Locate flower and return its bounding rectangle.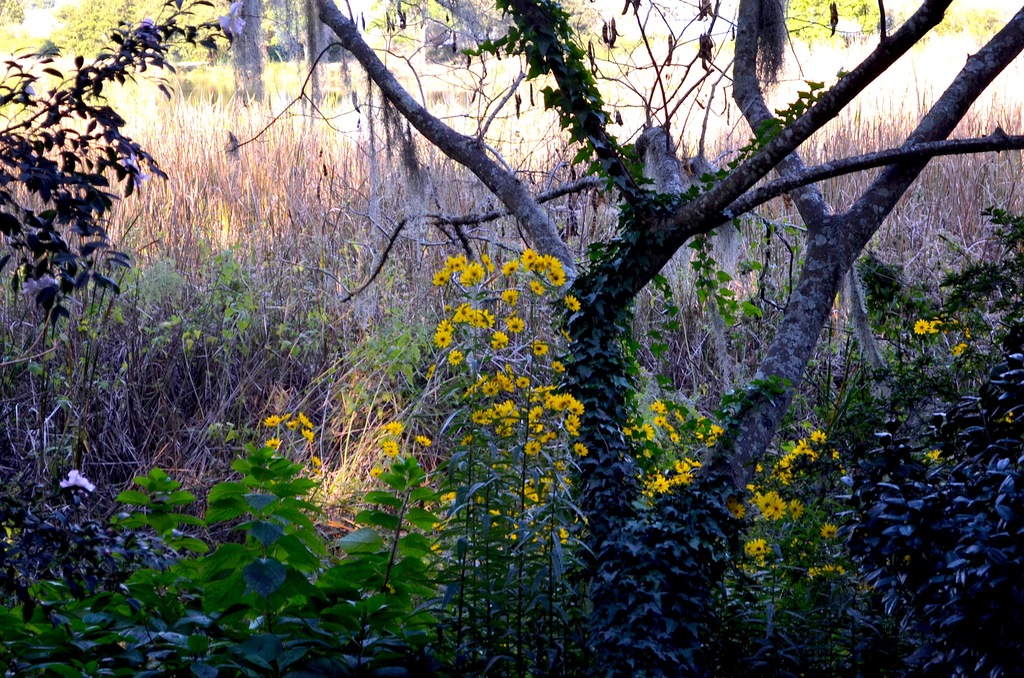
[262,415,285,427].
